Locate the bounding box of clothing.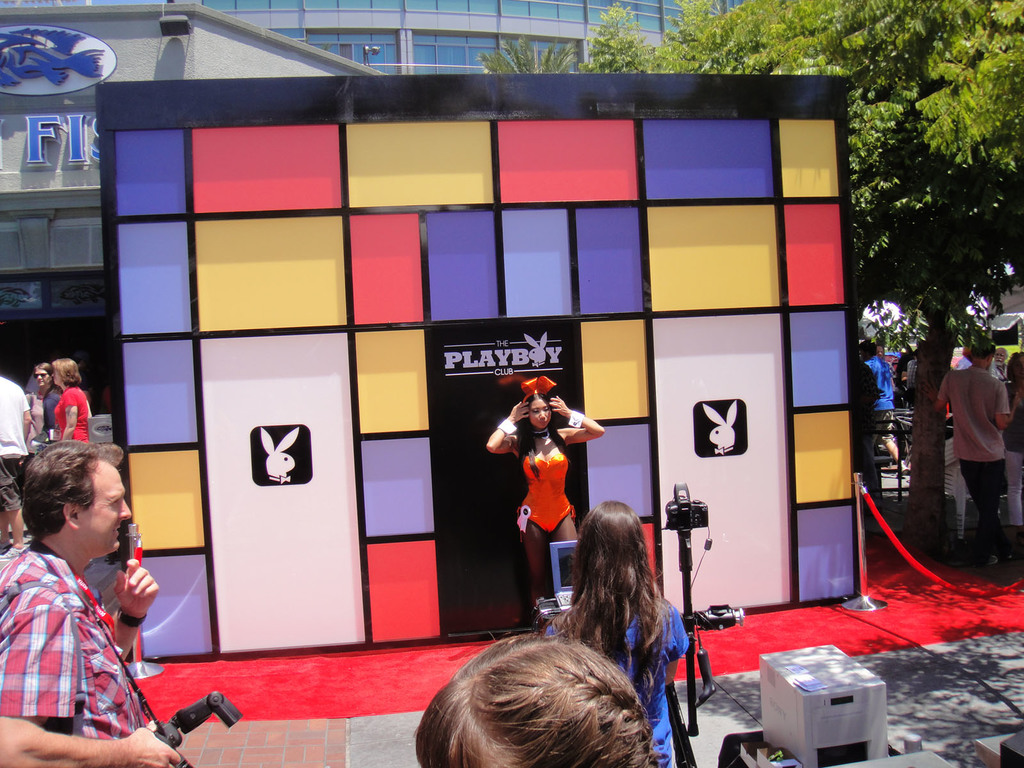
Bounding box: BBox(999, 378, 1023, 525).
